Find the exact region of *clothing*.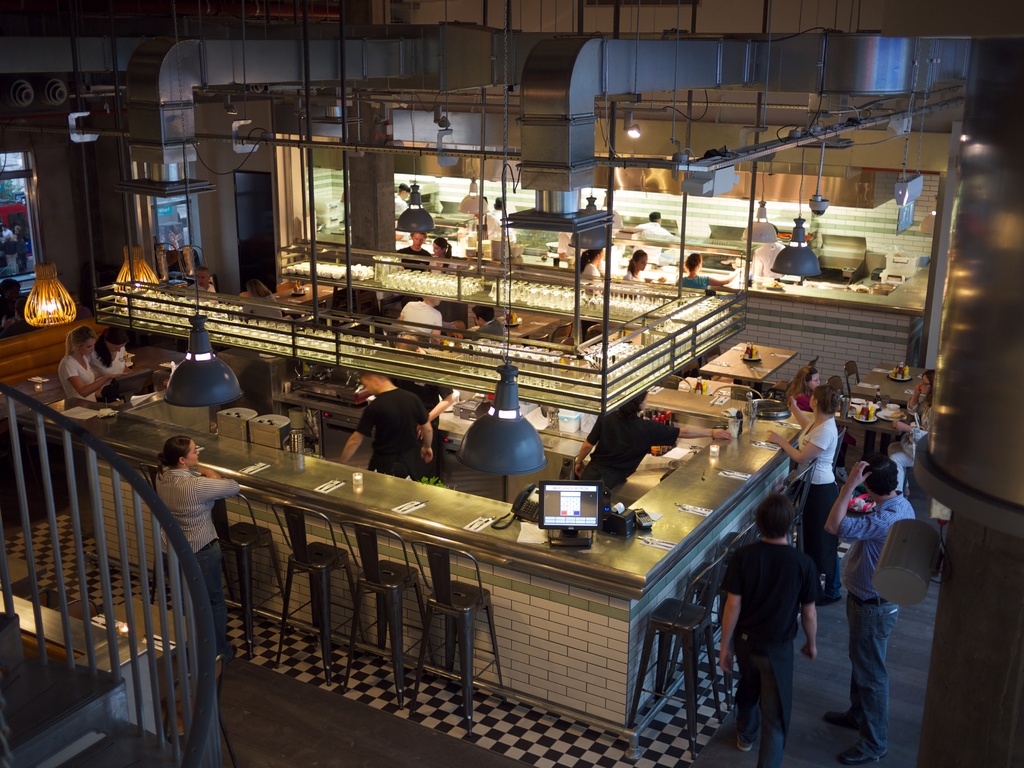
Exact region: region(184, 280, 218, 304).
